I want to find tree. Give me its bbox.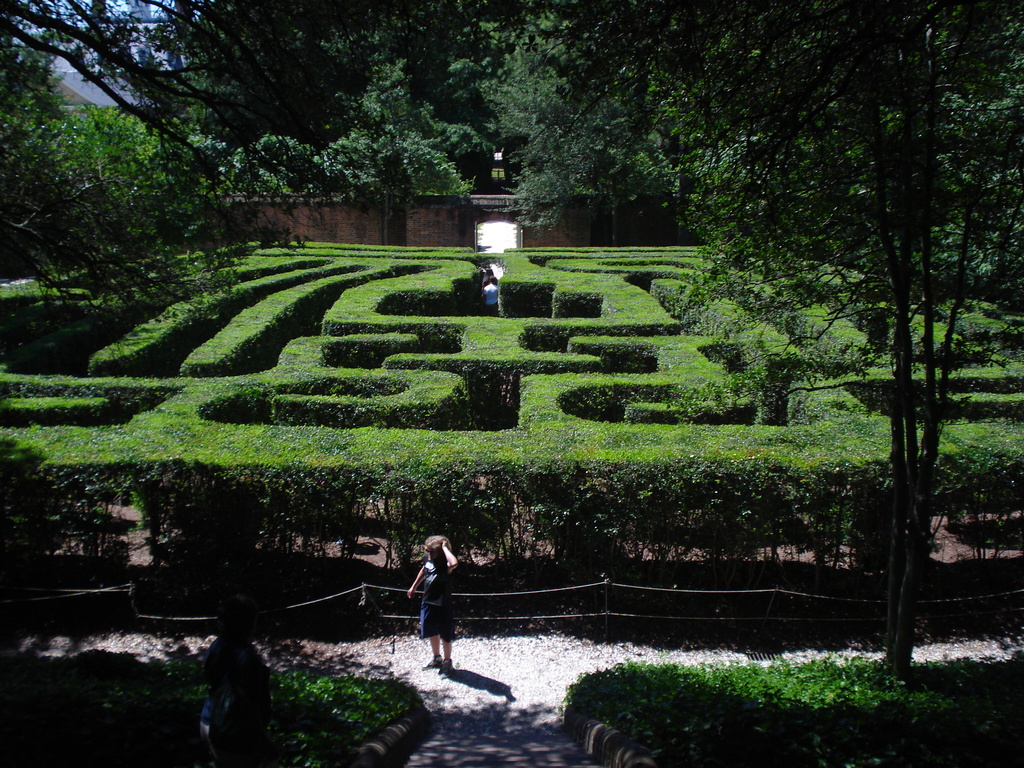
box(179, 0, 596, 214).
